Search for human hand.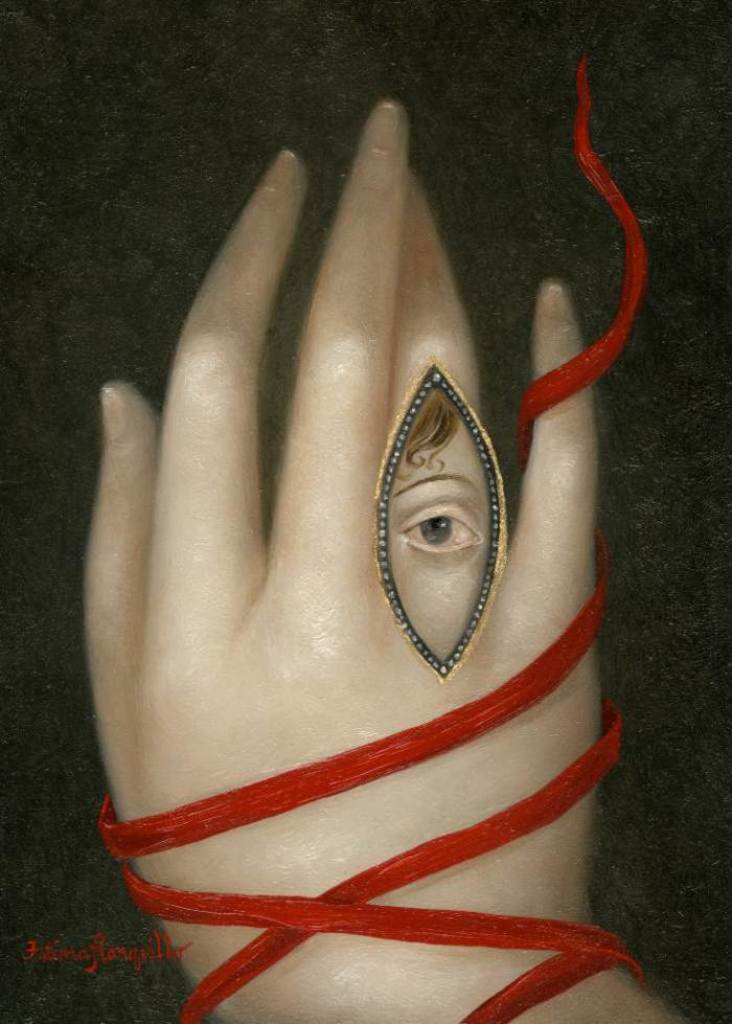
Found at left=84, top=107, right=522, bottom=871.
